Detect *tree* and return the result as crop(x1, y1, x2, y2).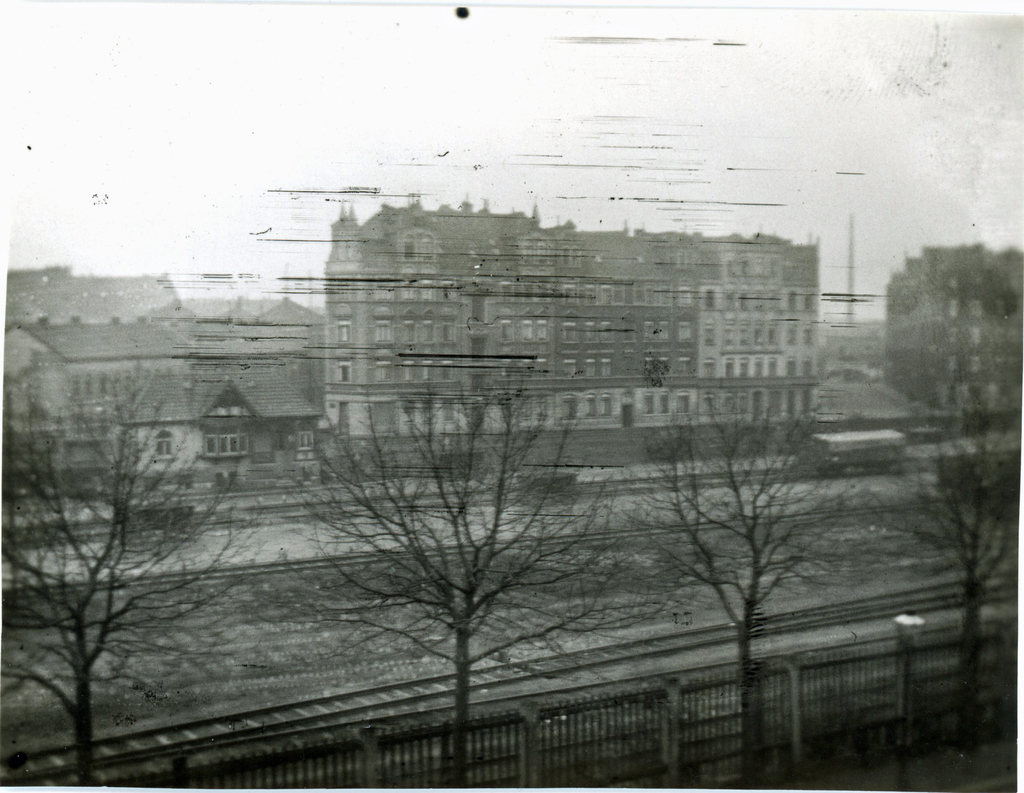
crop(0, 359, 275, 785).
